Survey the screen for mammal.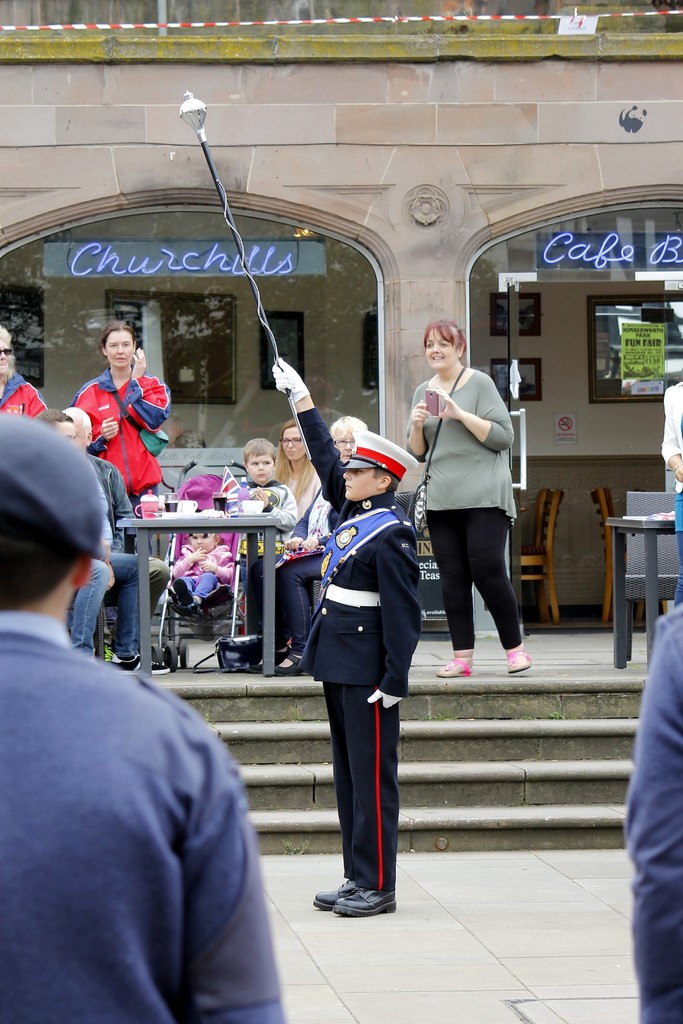
Survey found: select_region(236, 442, 299, 639).
